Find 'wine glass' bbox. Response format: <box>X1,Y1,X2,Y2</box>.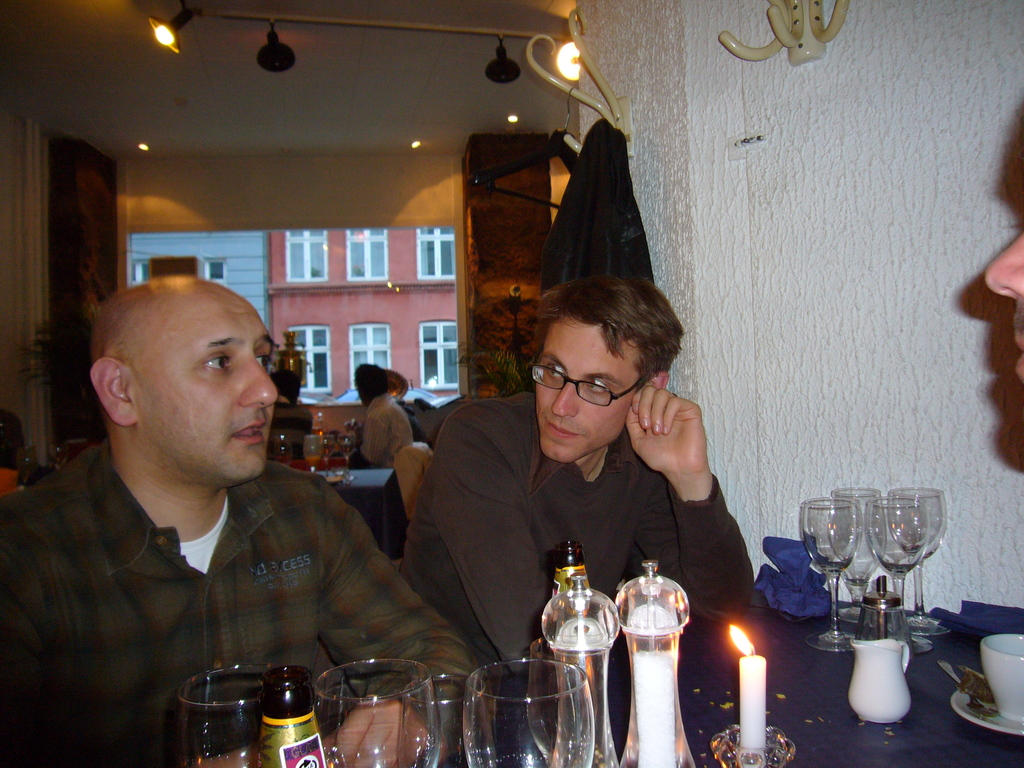
<box>863,497,935,658</box>.
